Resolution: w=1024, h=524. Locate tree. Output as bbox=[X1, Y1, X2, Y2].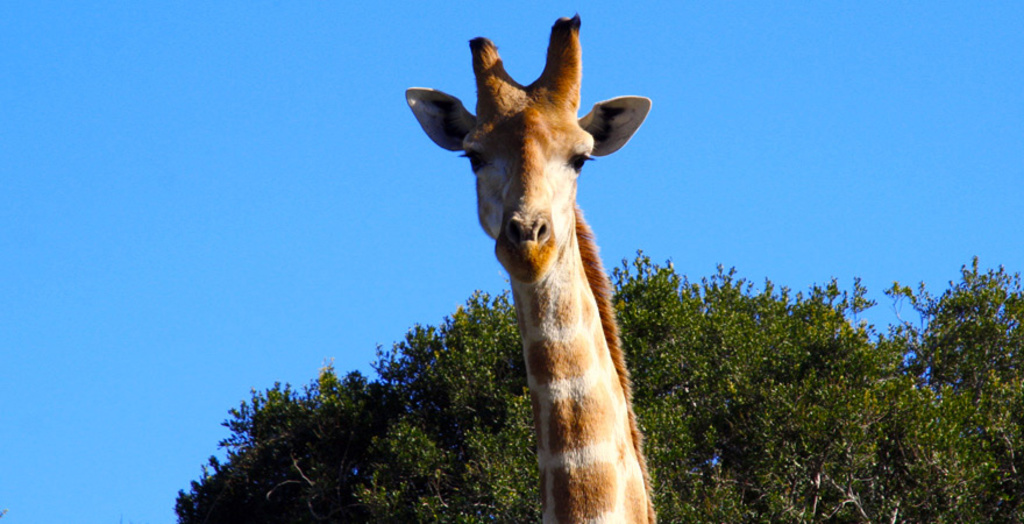
bbox=[170, 248, 1010, 523].
